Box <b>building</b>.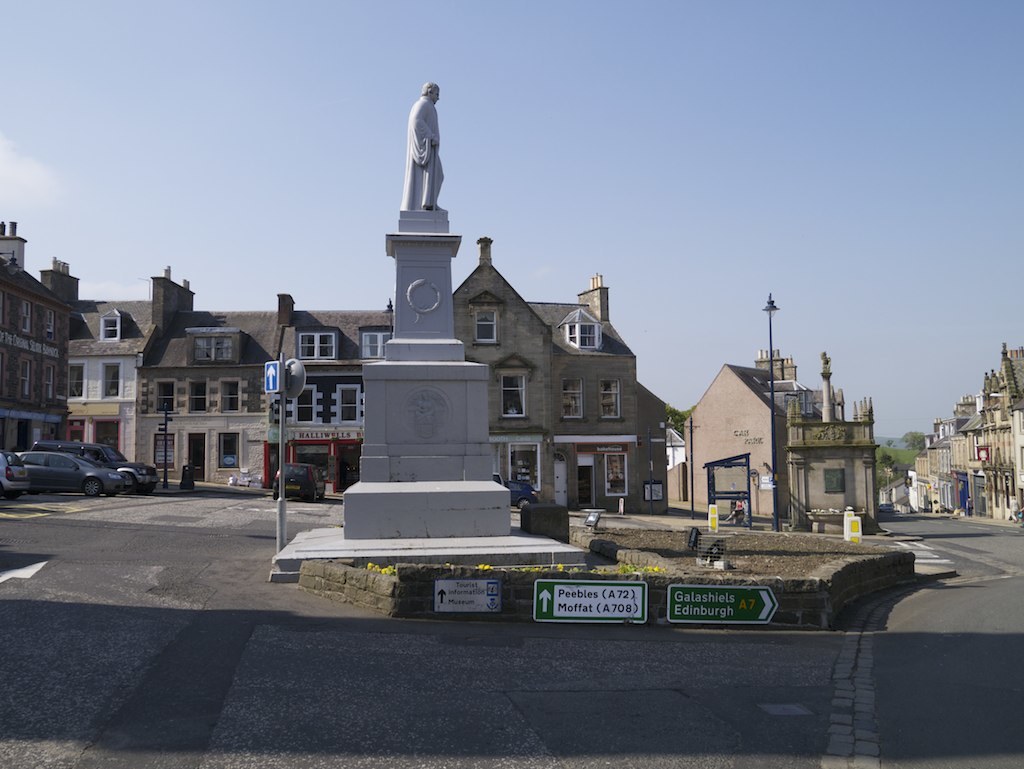
39,255,668,511.
